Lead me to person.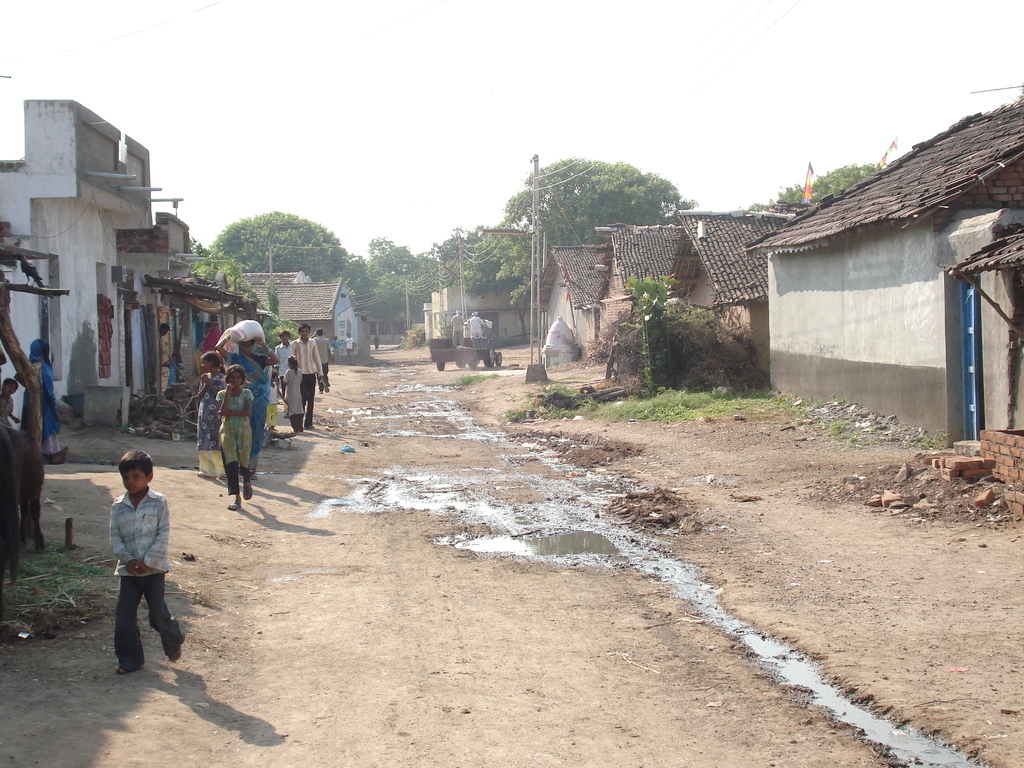
Lead to 94, 449, 168, 671.
